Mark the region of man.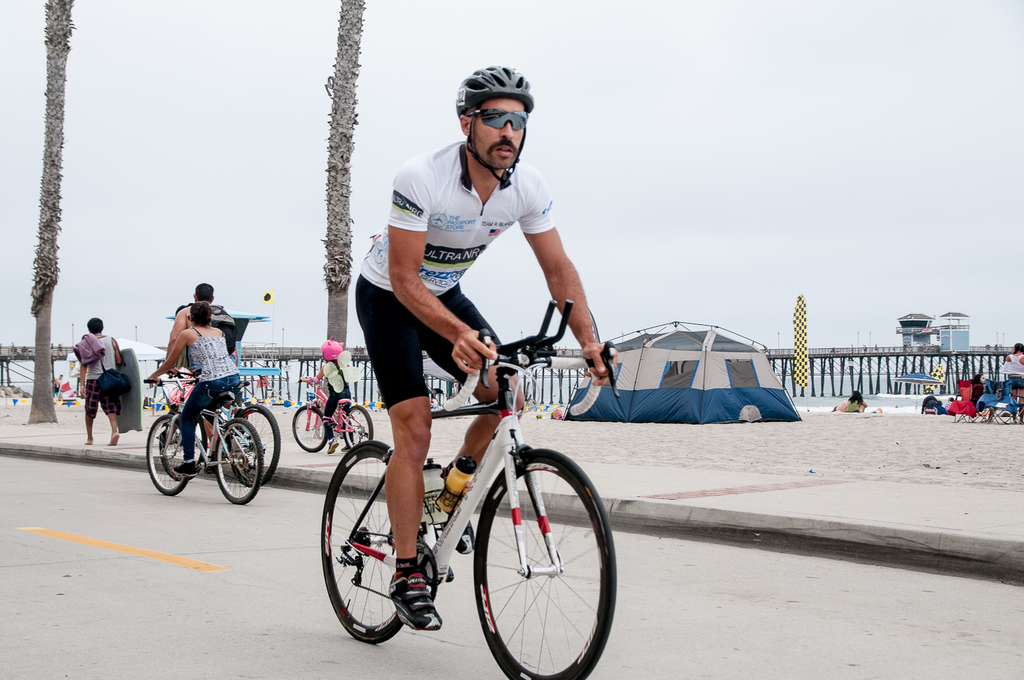
Region: 1001/343/1023/419.
